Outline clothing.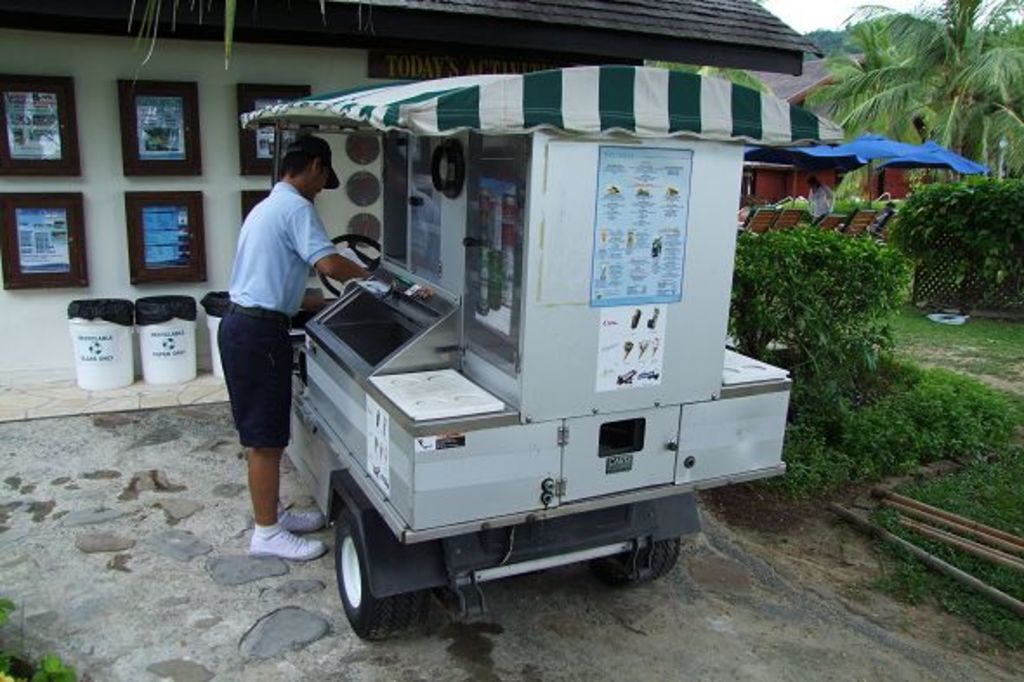
Outline: pyautogui.locateOnScreen(210, 182, 333, 449).
